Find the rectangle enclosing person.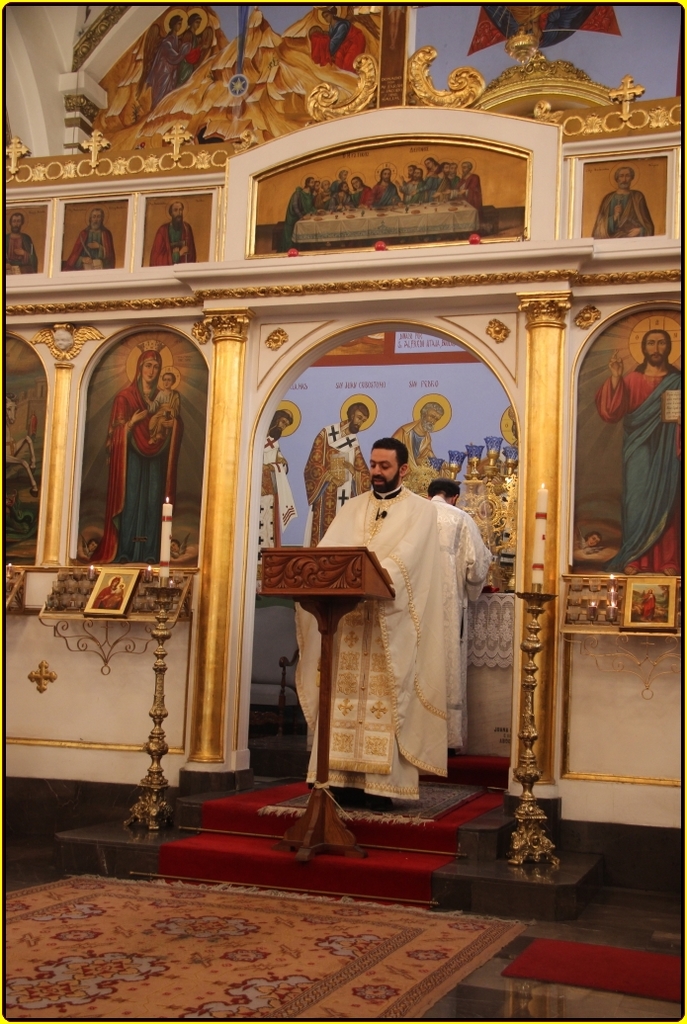
<box>395,400,447,487</box>.
